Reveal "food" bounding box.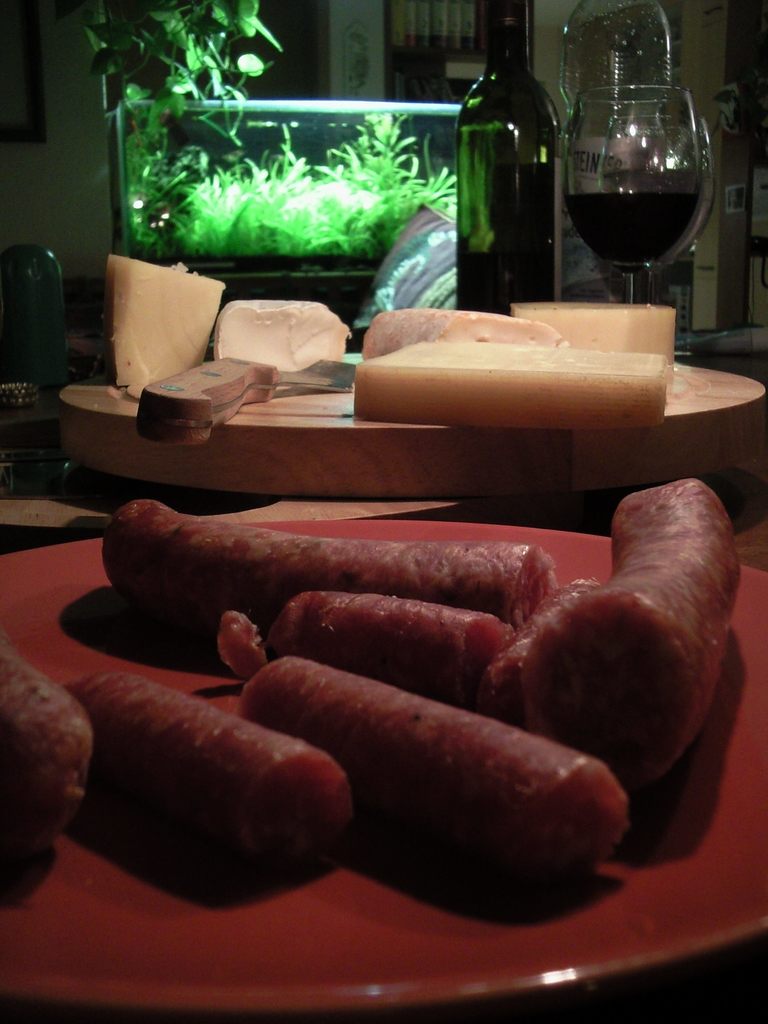
Revealed: detection(103, 502, 552, 630).
